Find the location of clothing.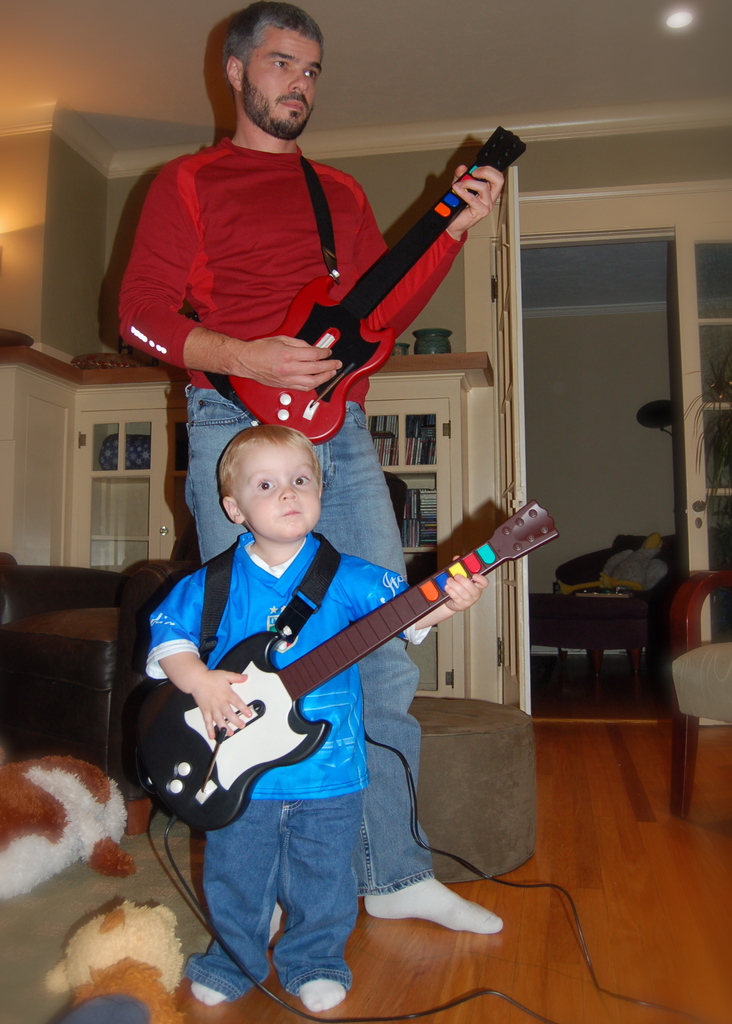
Location: x1=116, y1=82, x2=419, y2=468.
